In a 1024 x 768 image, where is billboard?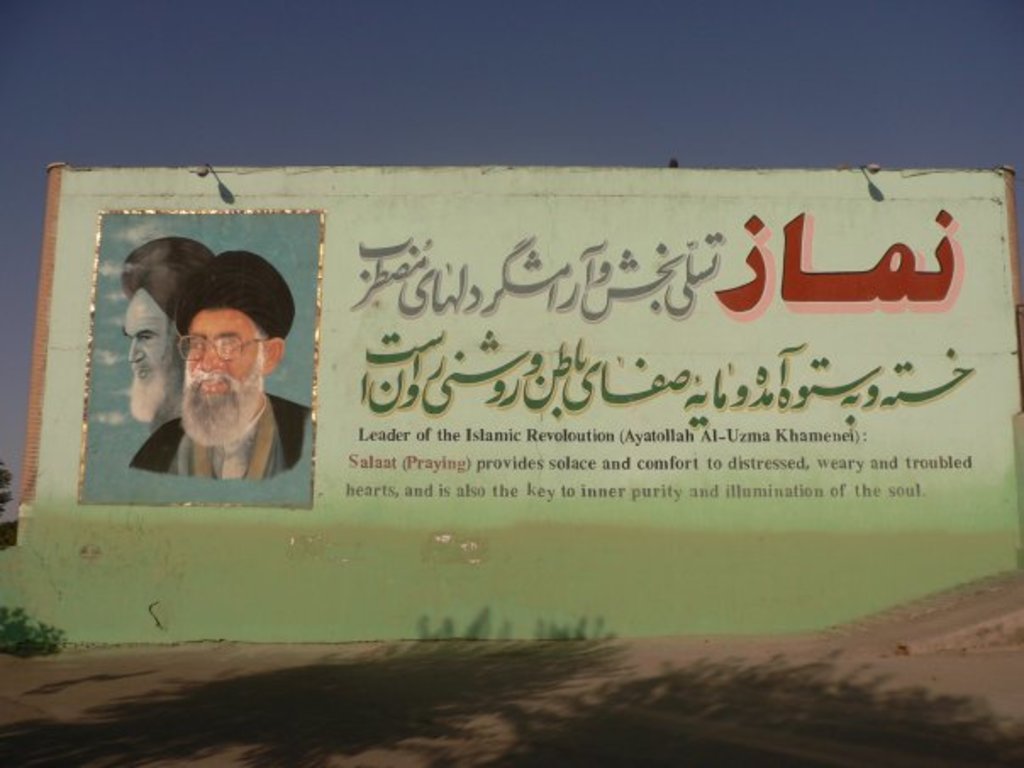
select_region(20, 161, 1022, 634).
